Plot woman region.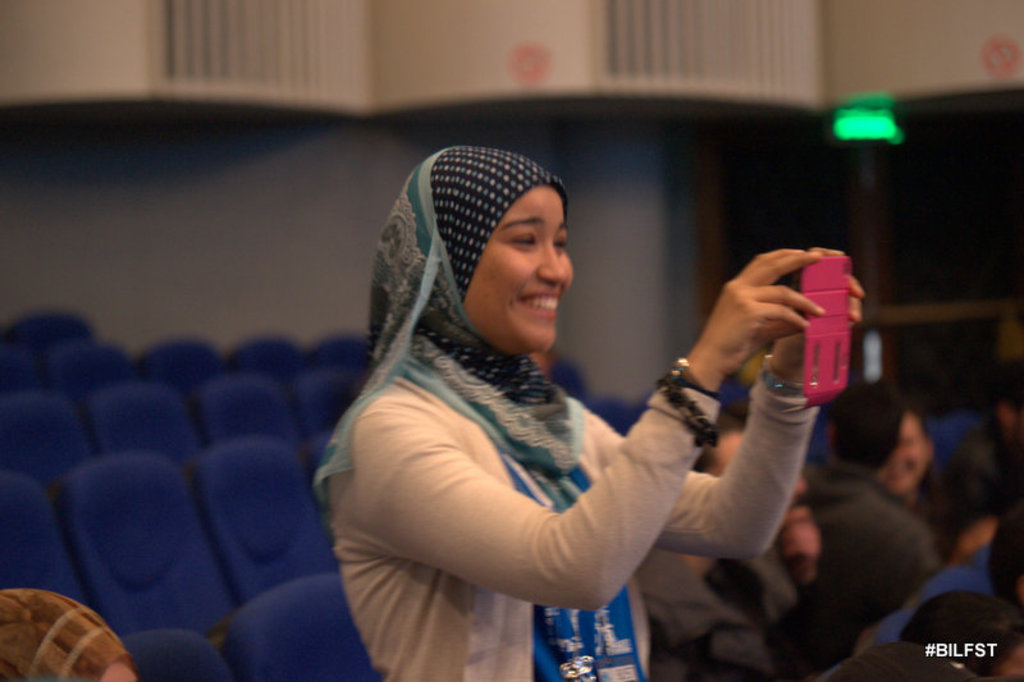
Plotted at {"left": 635, "top": 411, "right": 803, "bottom": 681}.
